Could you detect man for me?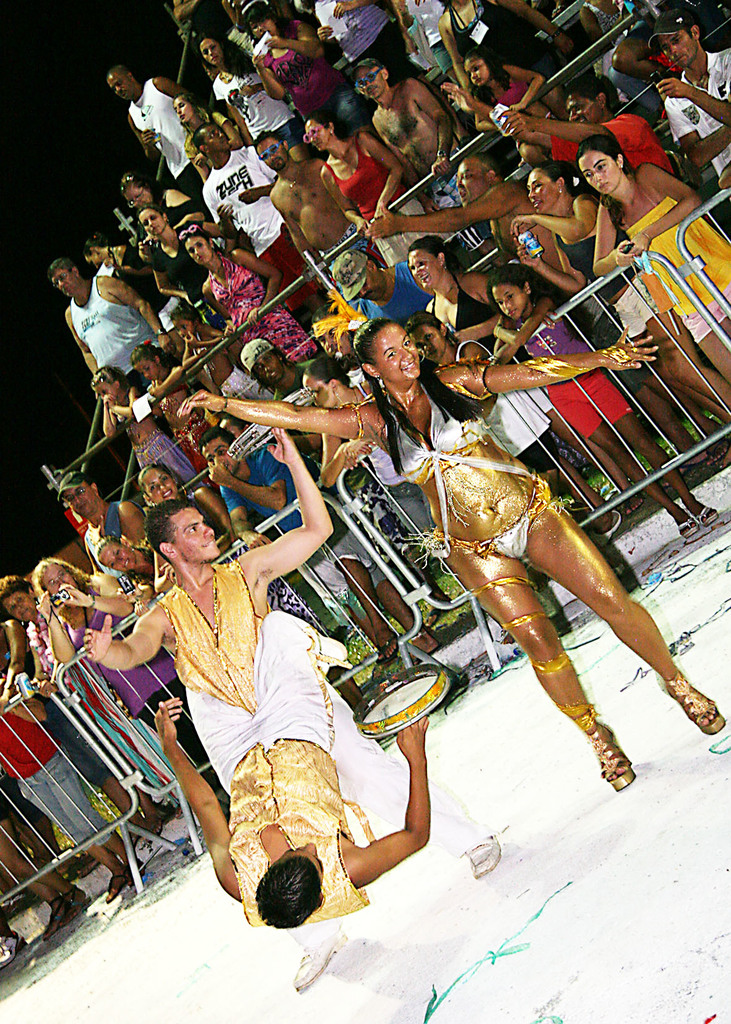
Detection result: [left=358, top=150, right=540, bottom=264].
